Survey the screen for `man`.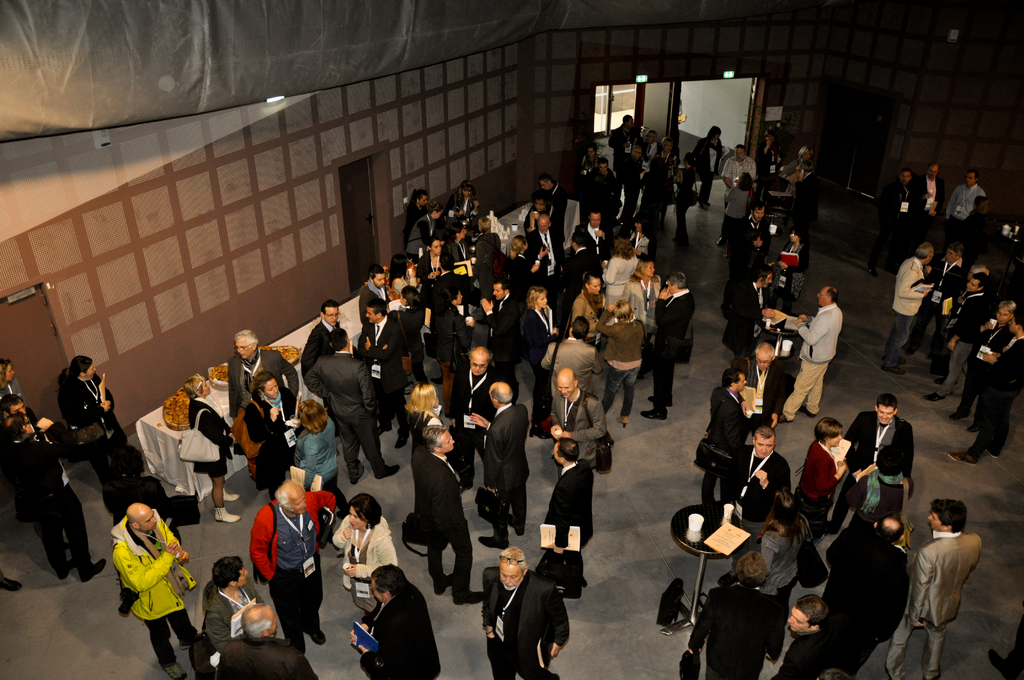
Survey found: (700, 368, 755, 501).
